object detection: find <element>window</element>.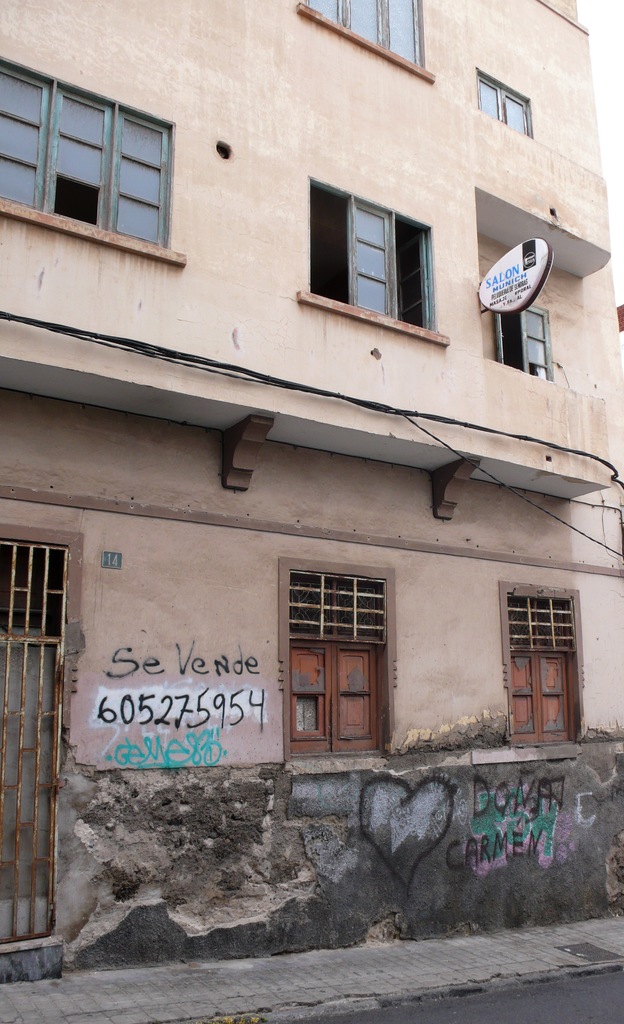
299:1:434:79.
